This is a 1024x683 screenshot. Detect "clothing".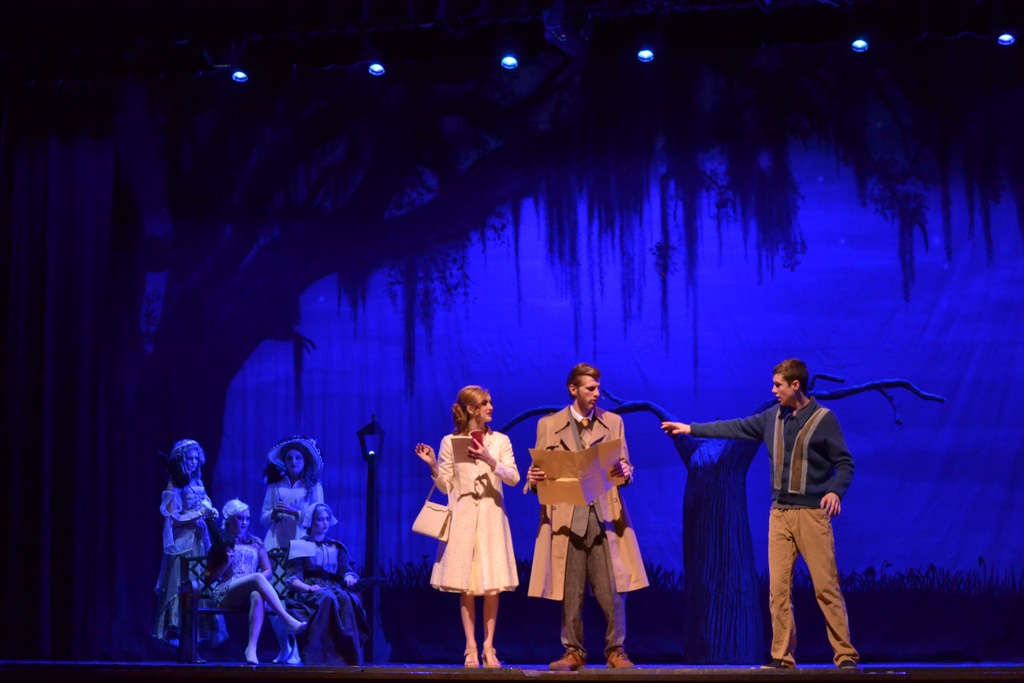
left=421, top=436, right=519, bottom=618.
